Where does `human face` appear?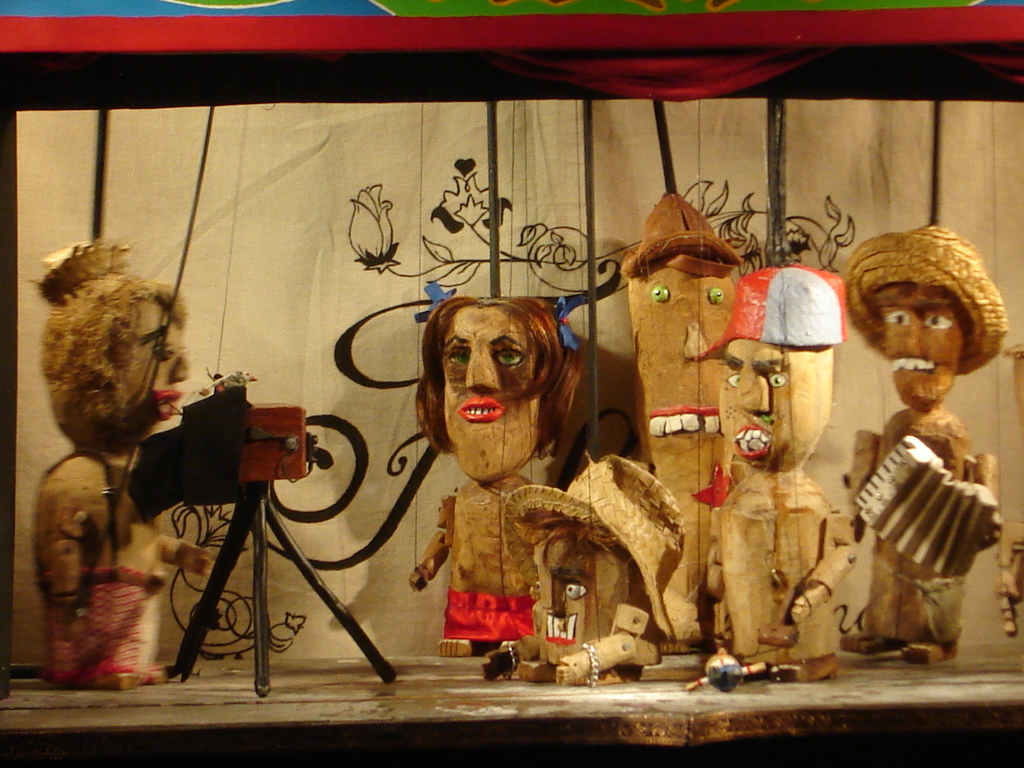
Appears at {"left": 536, "top": 538, "right": 632, "bottom": 664}.
